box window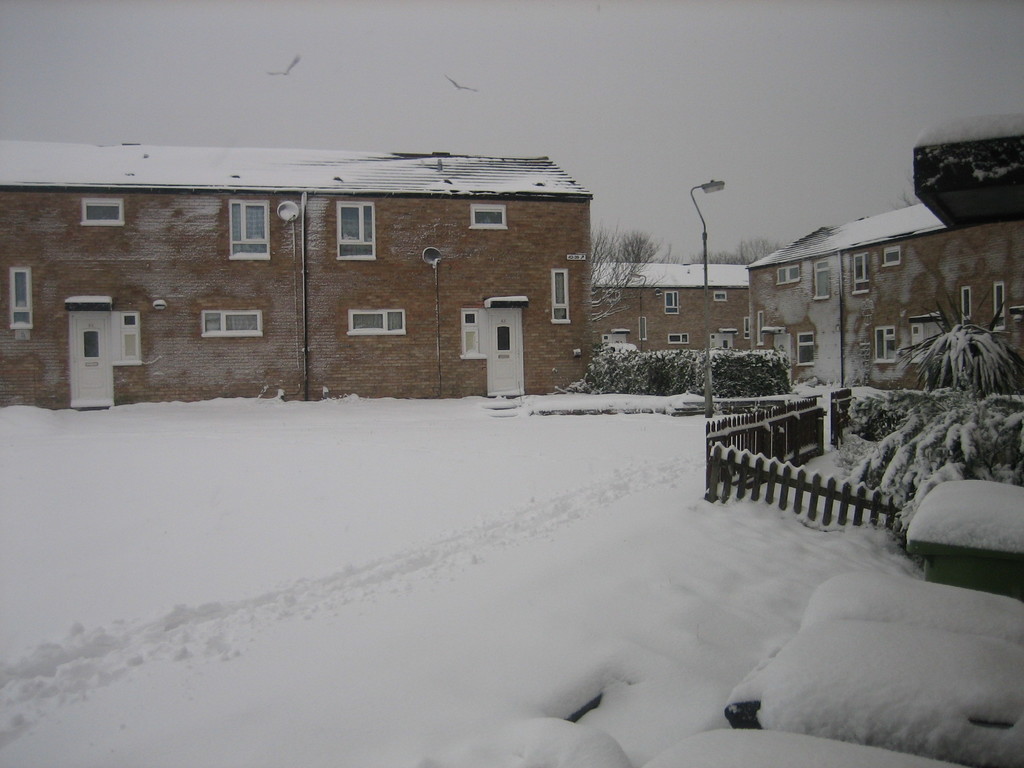
rect(851, 250, 874, 299)
